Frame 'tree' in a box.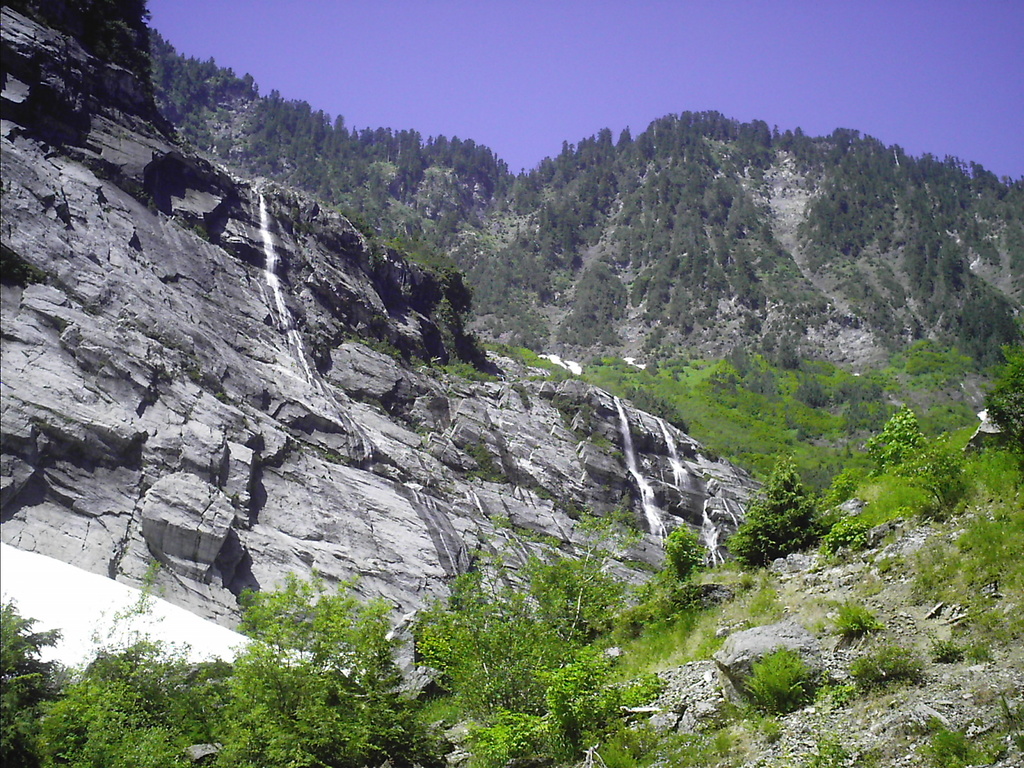
detection(728, 452, 819, 562).
